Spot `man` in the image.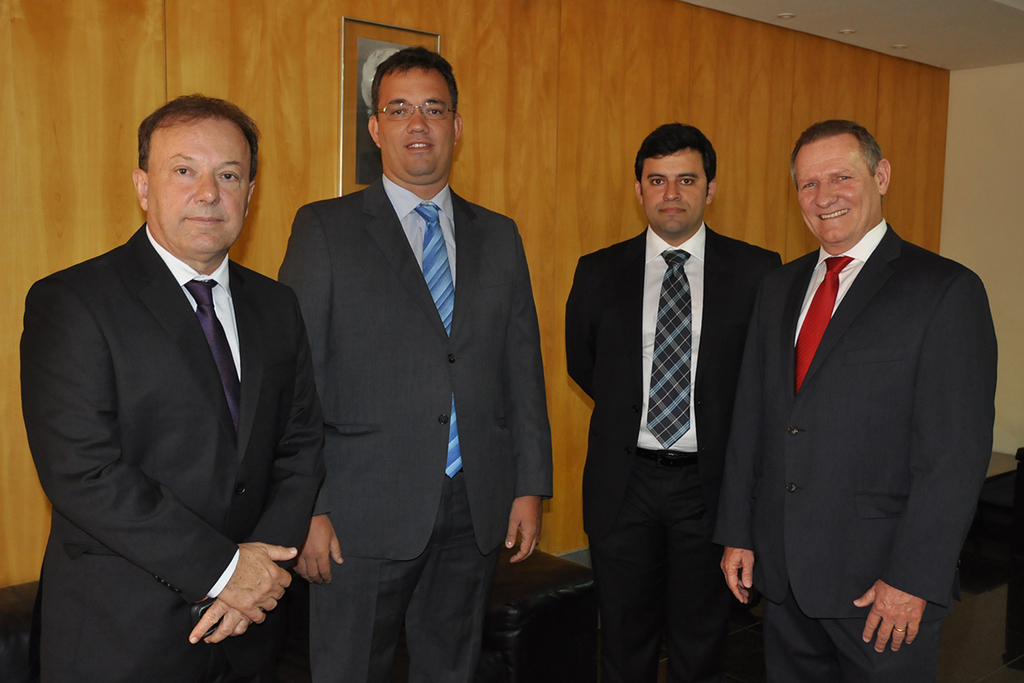
`man` found at {"x1": 716, "y1": 120, "x2": 1000, "y2": 682}.
